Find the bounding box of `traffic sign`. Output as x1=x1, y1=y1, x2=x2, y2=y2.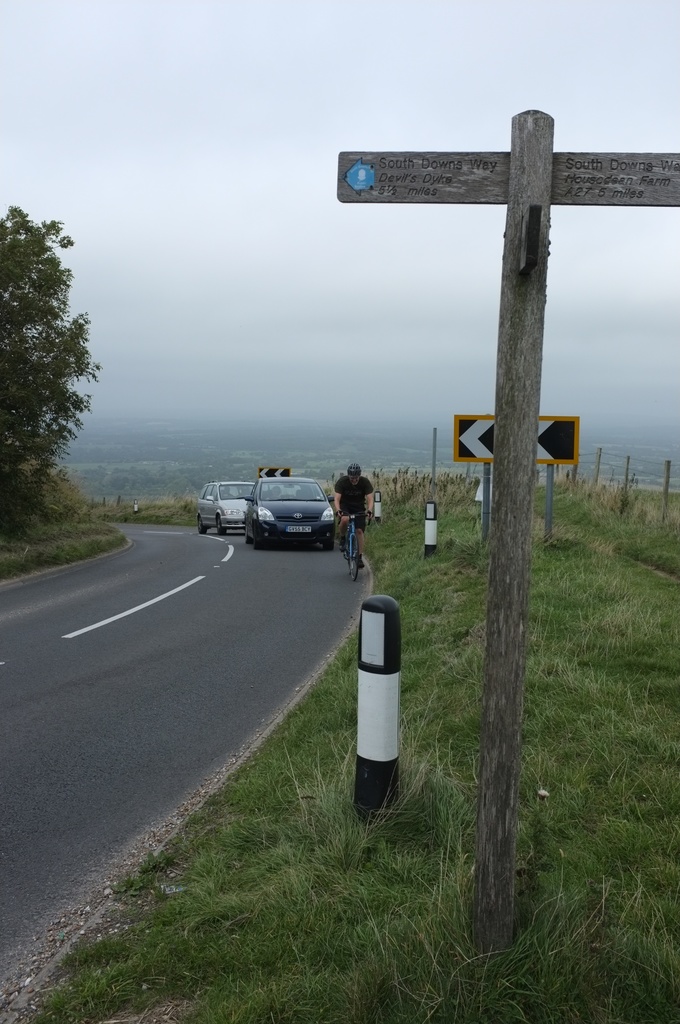
x1=451, y1=415, x2=578, y2=467.
